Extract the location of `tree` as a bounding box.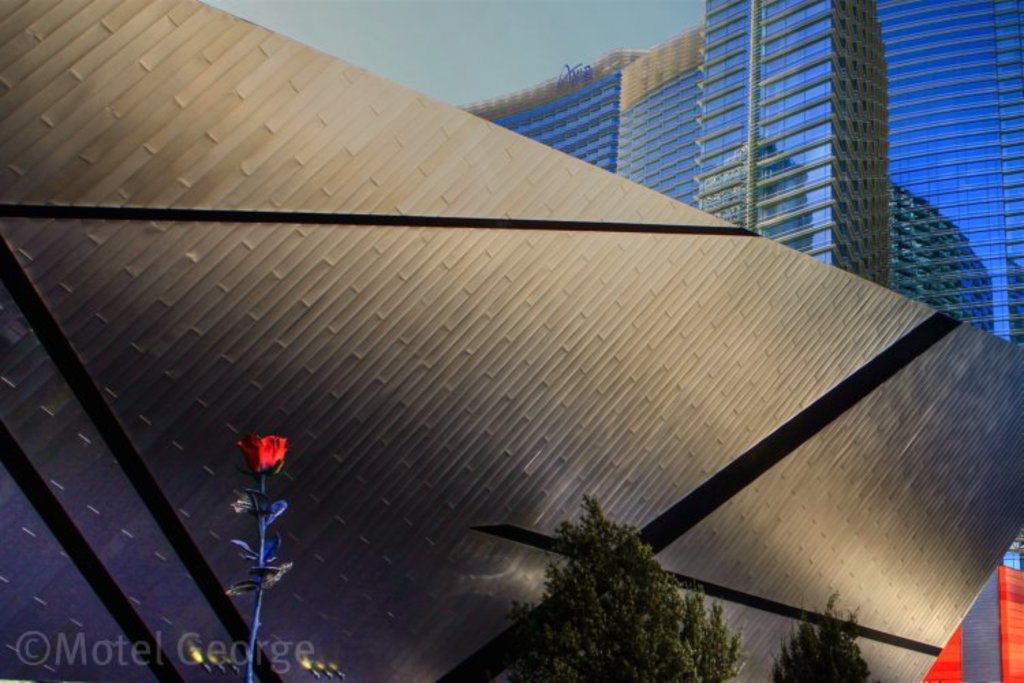
{"left": 766, "top": 587, "right": 870, "bottom": 682}.
